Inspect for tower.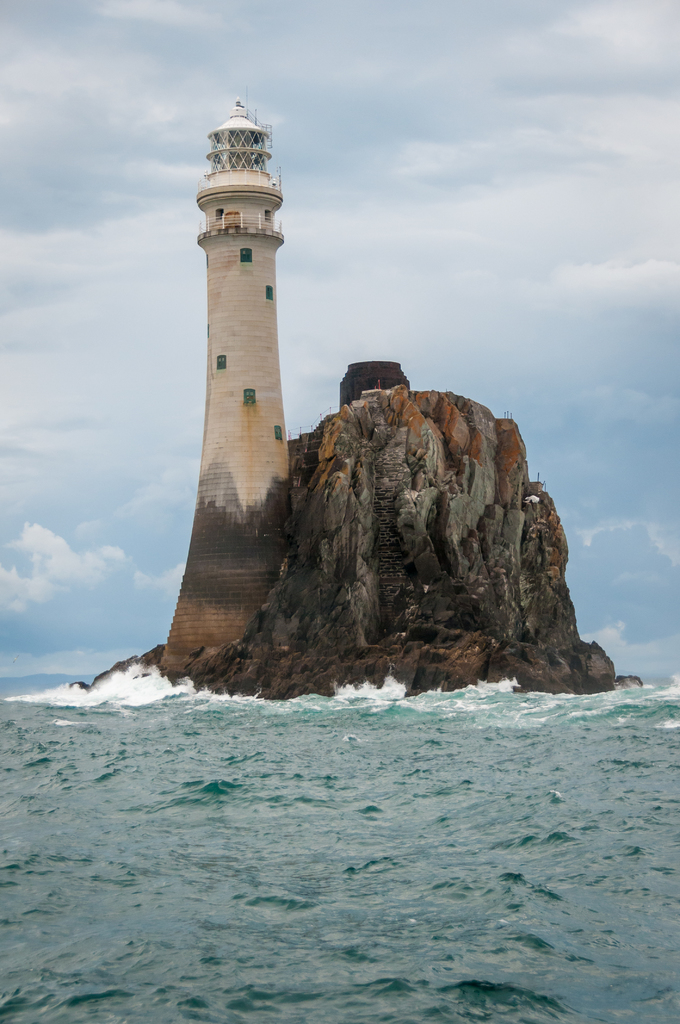
Inspection: rect(145, 81, 330, 676).
